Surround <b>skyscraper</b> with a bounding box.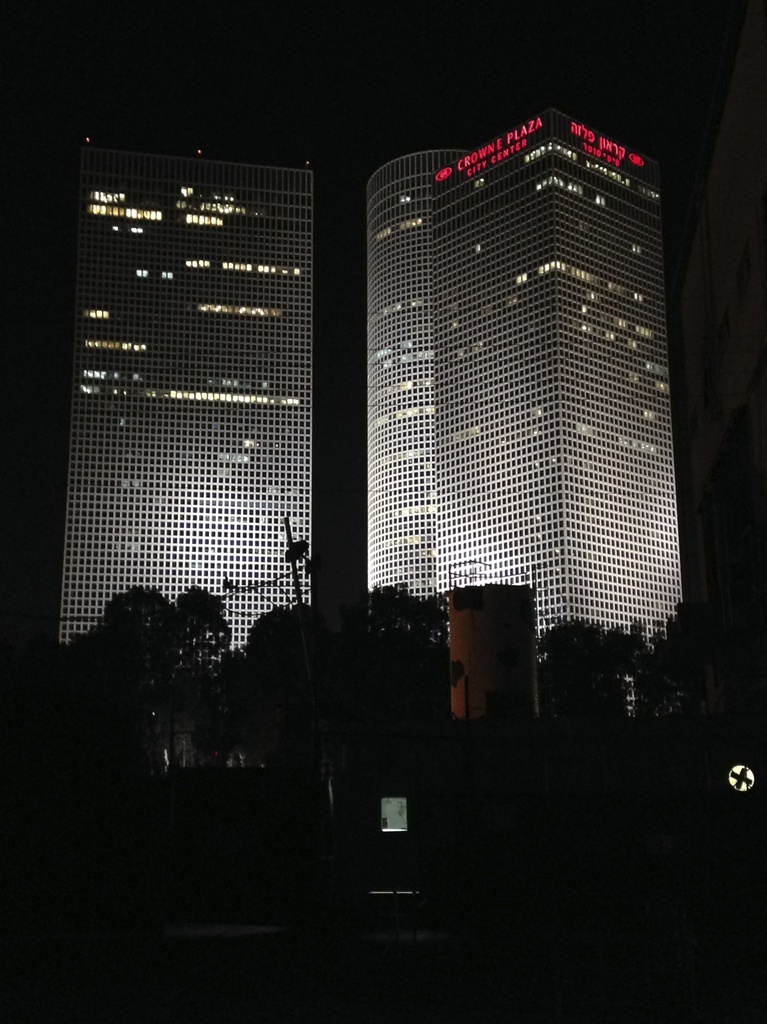
pyautogui.locateOnScreen(59, 31, 314, 676).
